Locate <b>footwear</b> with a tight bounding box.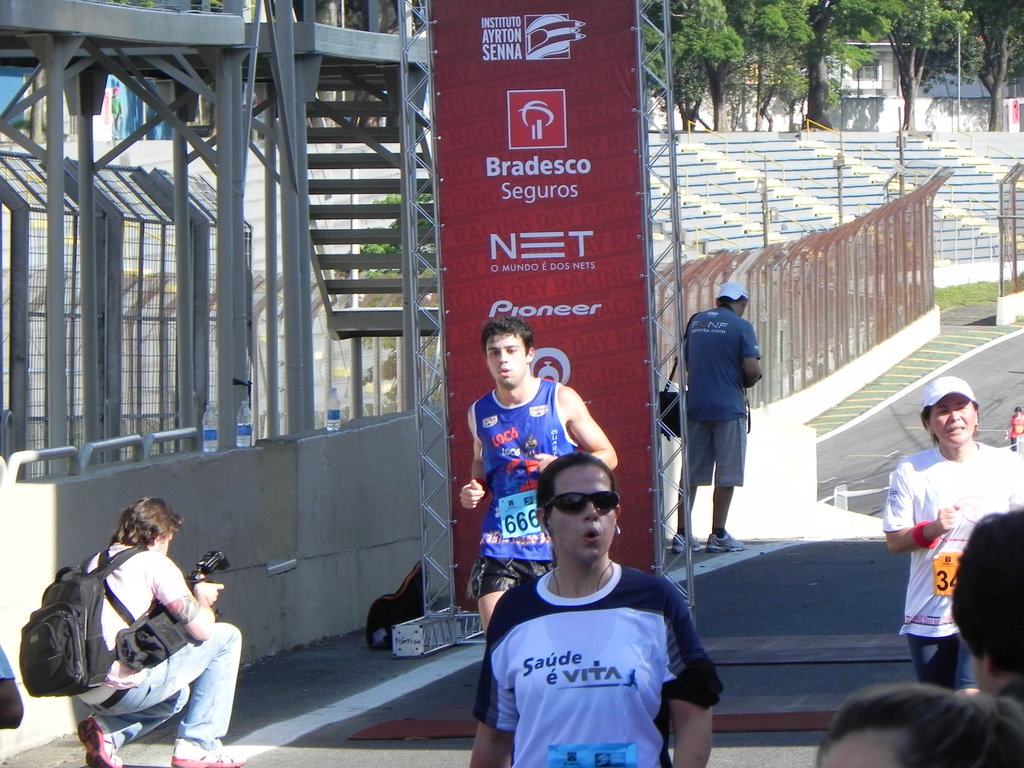
[left=86, top=721, right=116, bottom=765].
